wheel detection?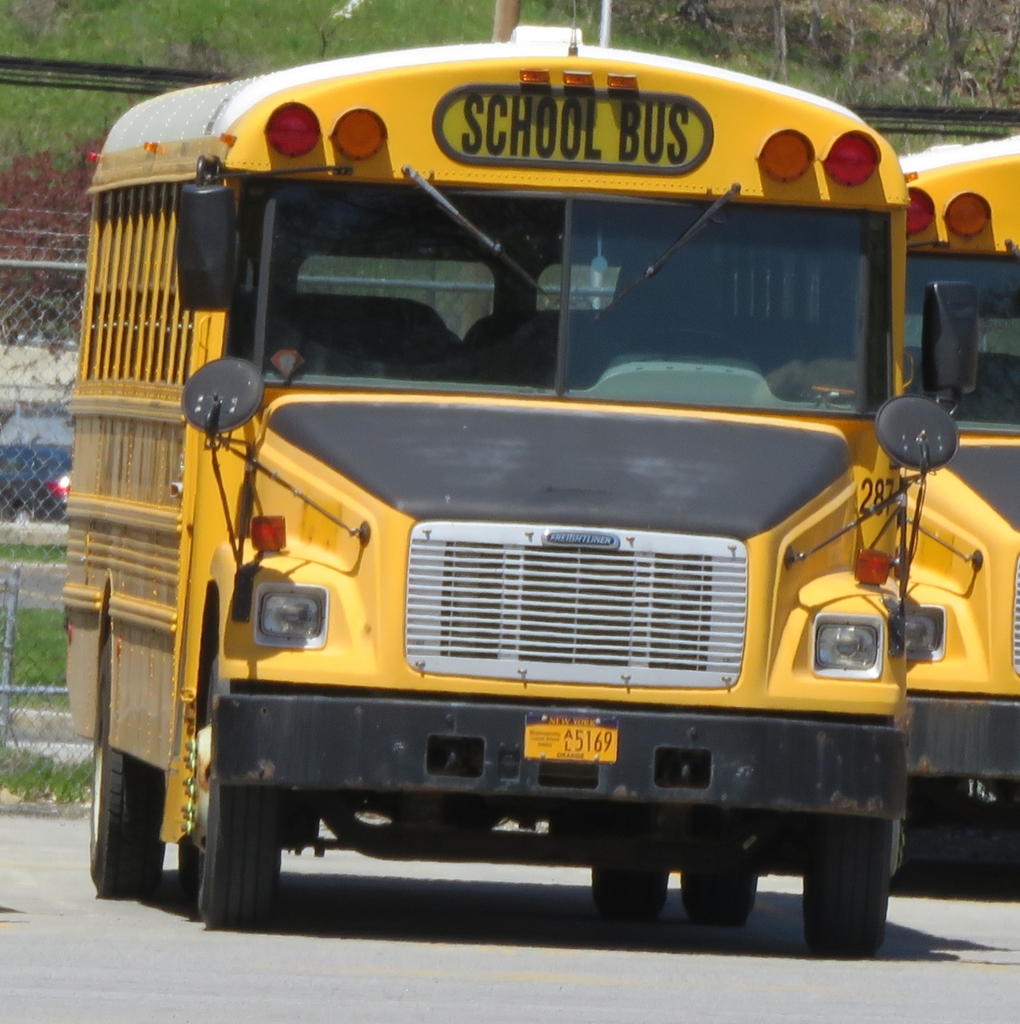
<bbox>803, 815, 901, 960</bbox>
